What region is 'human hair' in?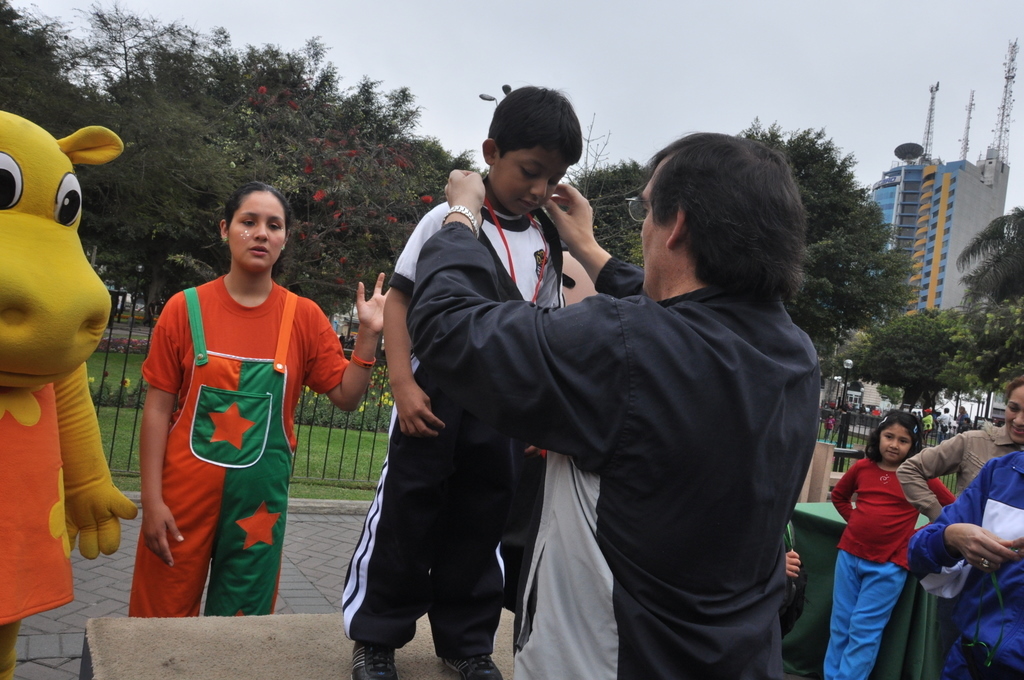
l=860, t=407, r=926, b=466.
